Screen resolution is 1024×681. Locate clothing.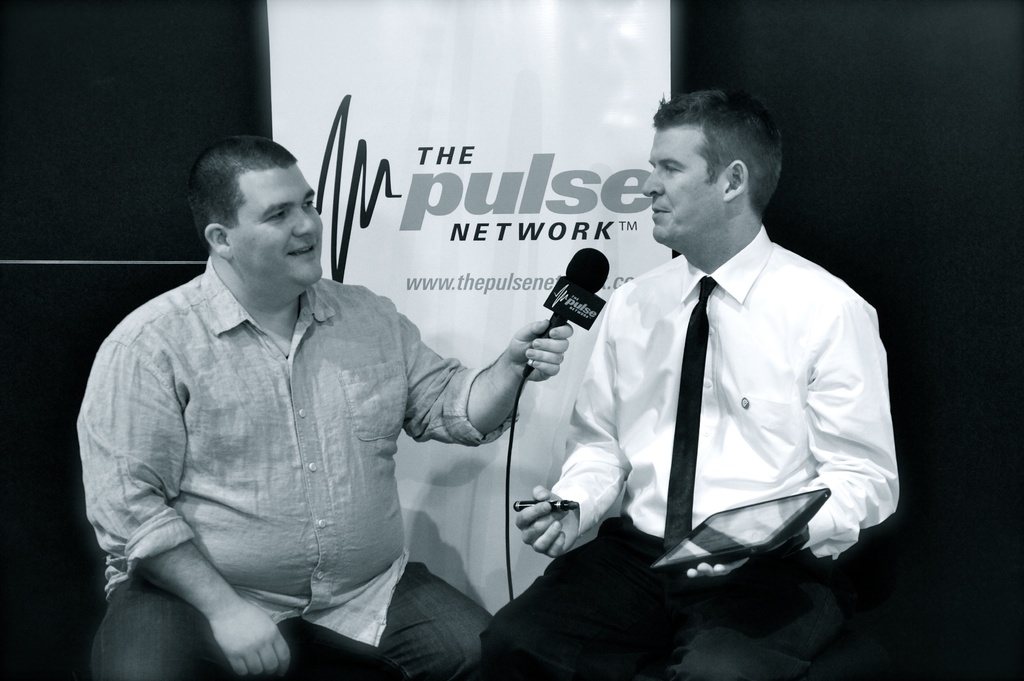
pyautogui.locateOnScreen(73, 251, 521, 680).
